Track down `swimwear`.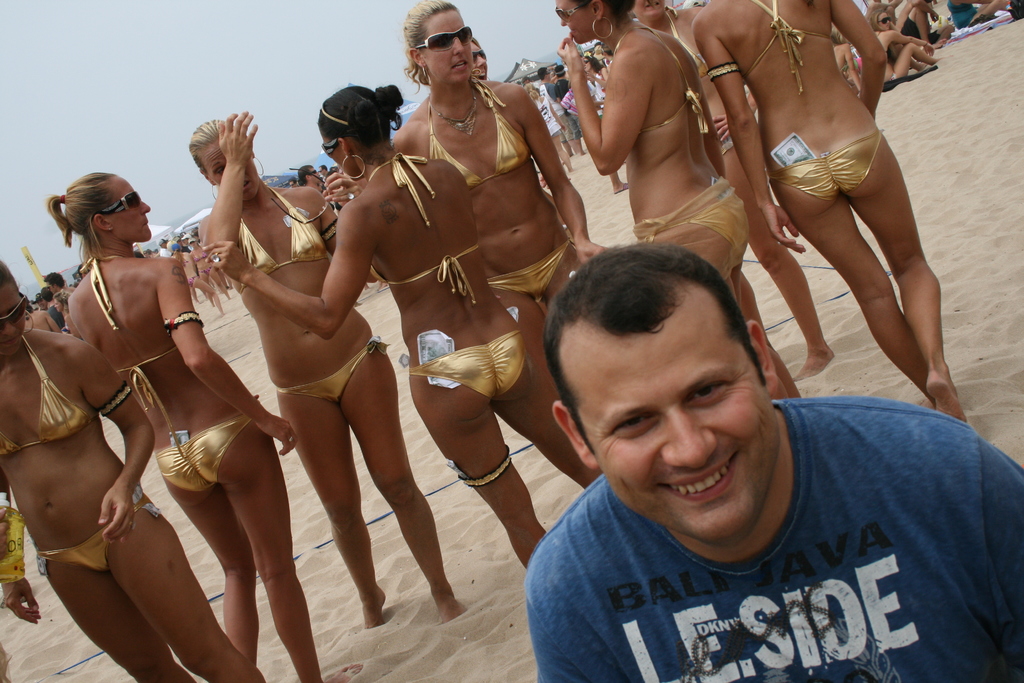
Tracked to box(606, 21, 715, 131).
